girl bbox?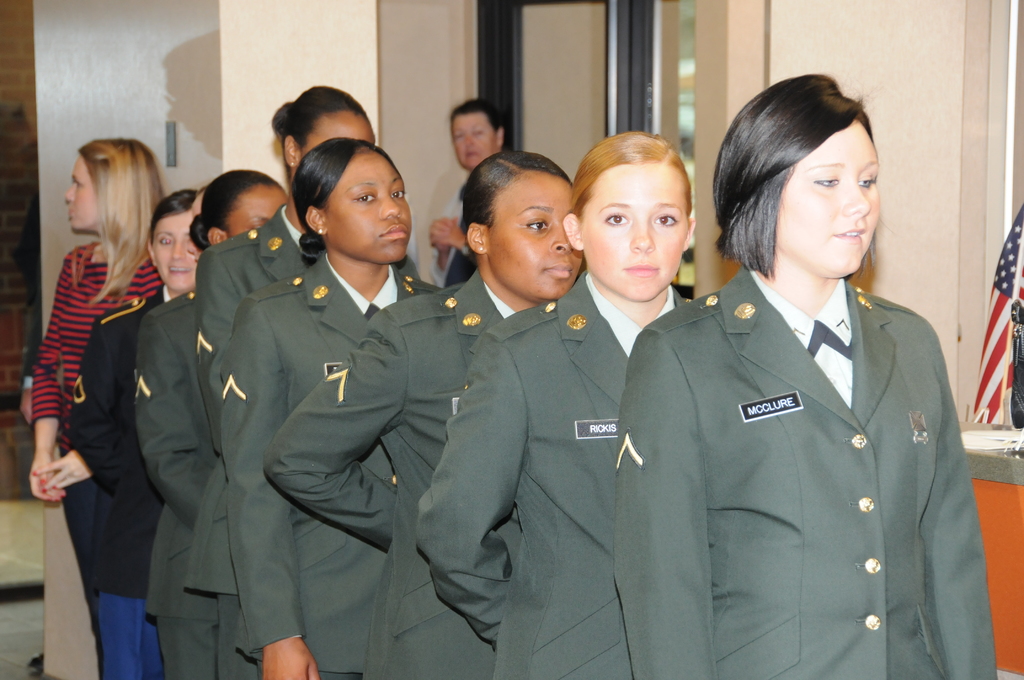
x1=28, y1=140, x2=172, y2=679
